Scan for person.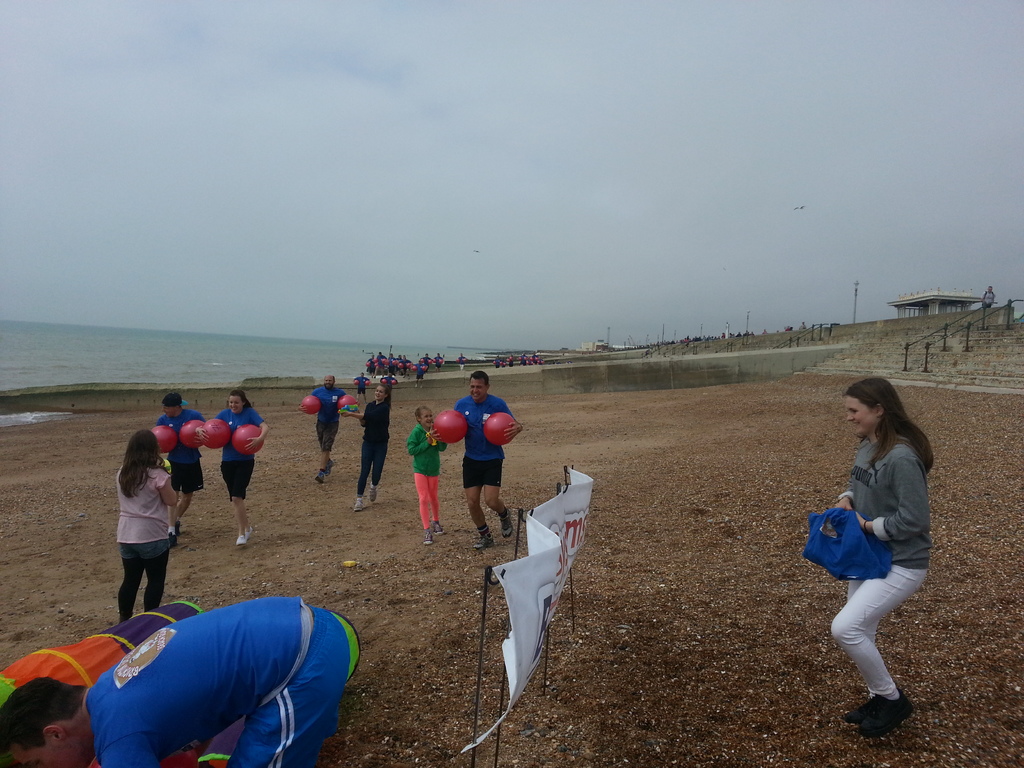
Scan result: {"left": 828, "top": 378, "right": 938, "bottom": 734}.
